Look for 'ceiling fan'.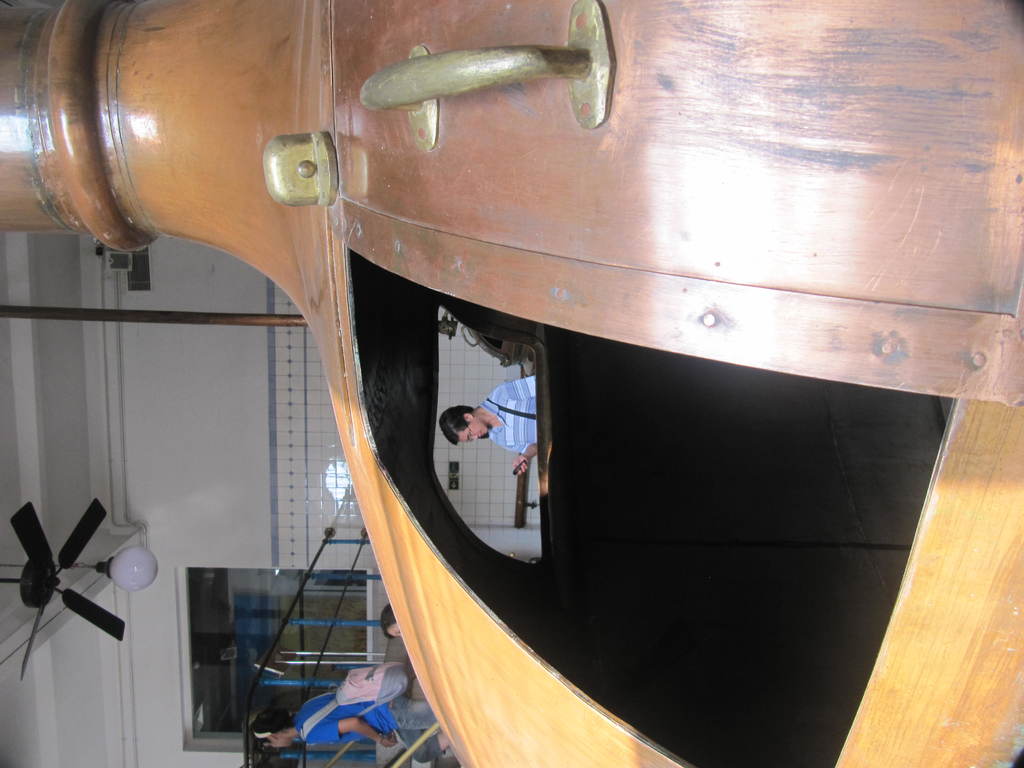
Found: rect(0, 499, 126, 680).
